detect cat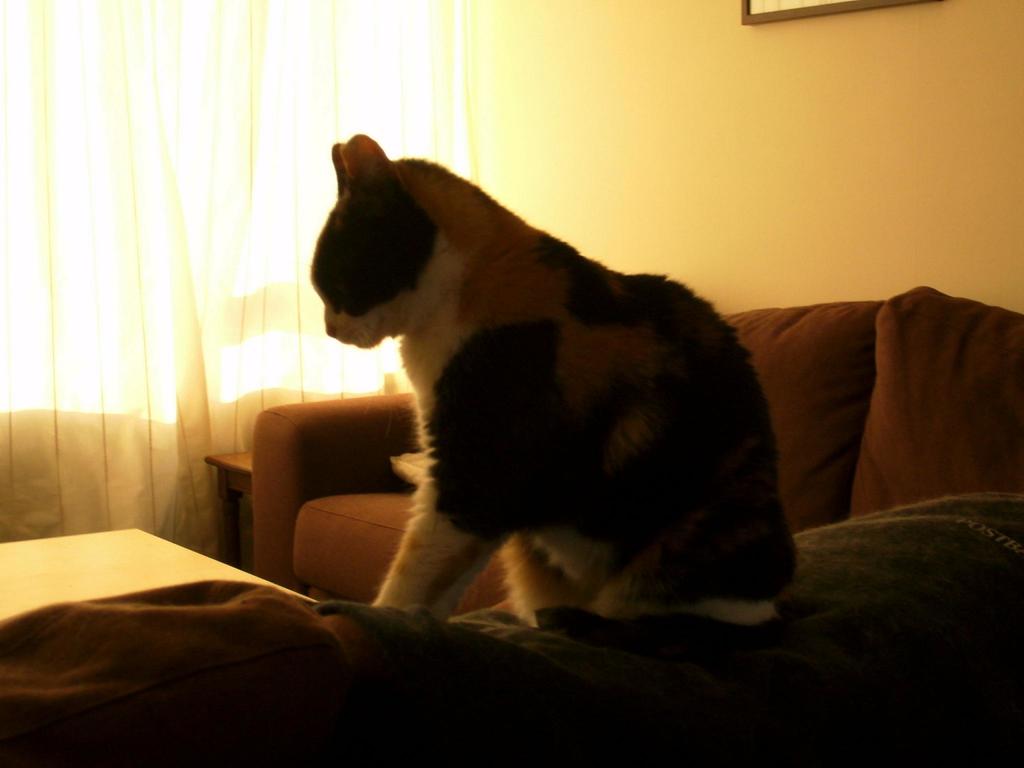
select_region(293, 131, 810, 636)
